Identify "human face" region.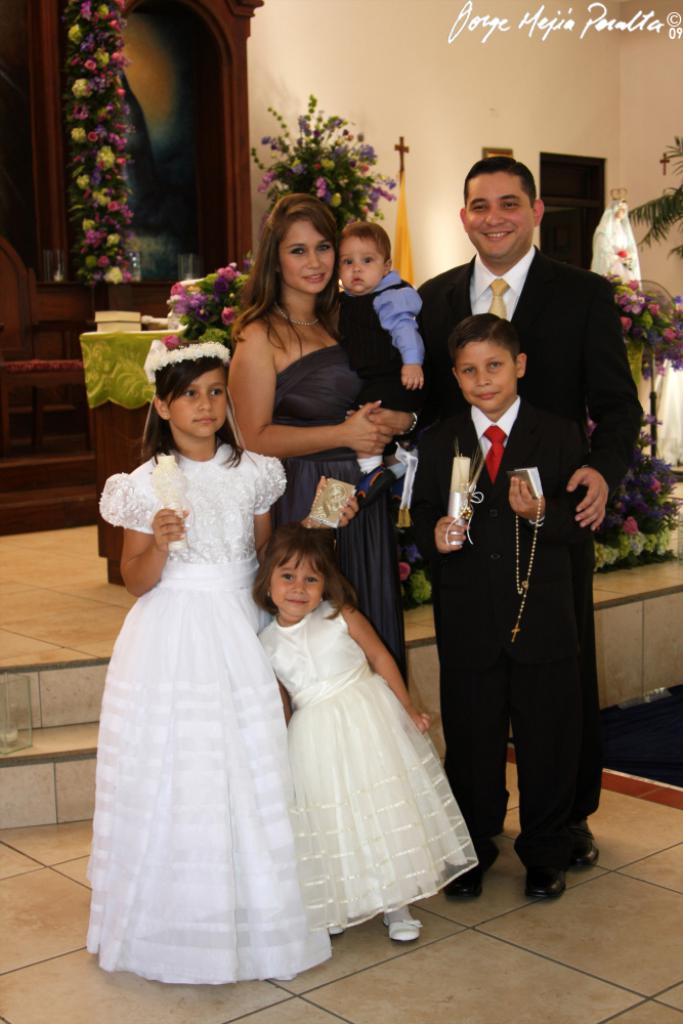
Region: left=266, top=549, right=325, bottom=612.
